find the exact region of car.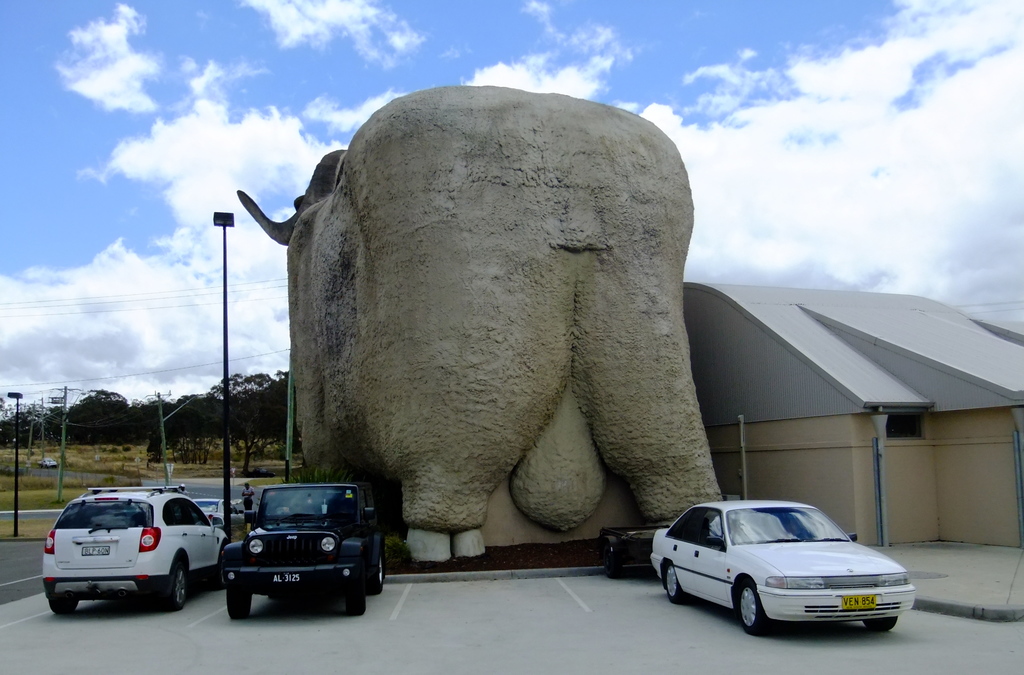
Exact region: (649, 501, 922, 645).
